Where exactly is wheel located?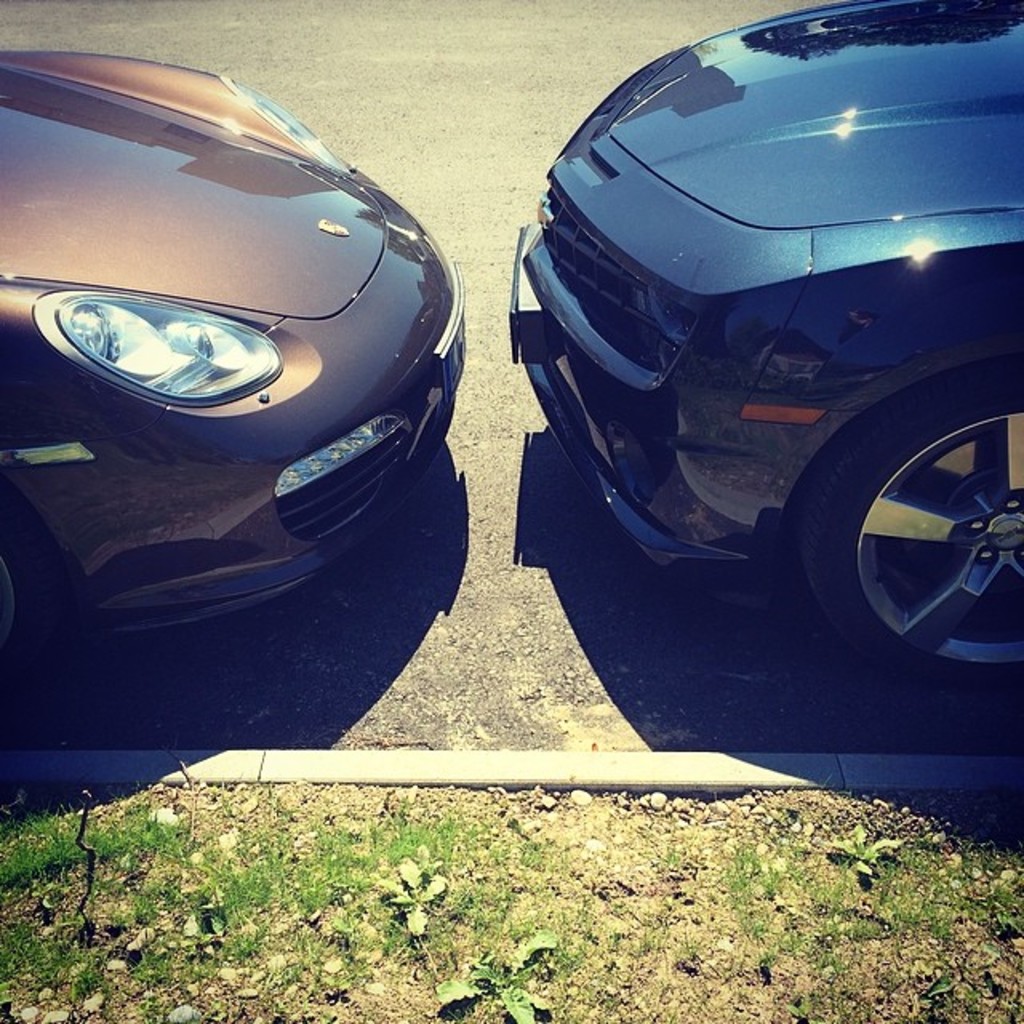
Its bounding box is x1=795, y1=360, x2=1022, y2=699.
